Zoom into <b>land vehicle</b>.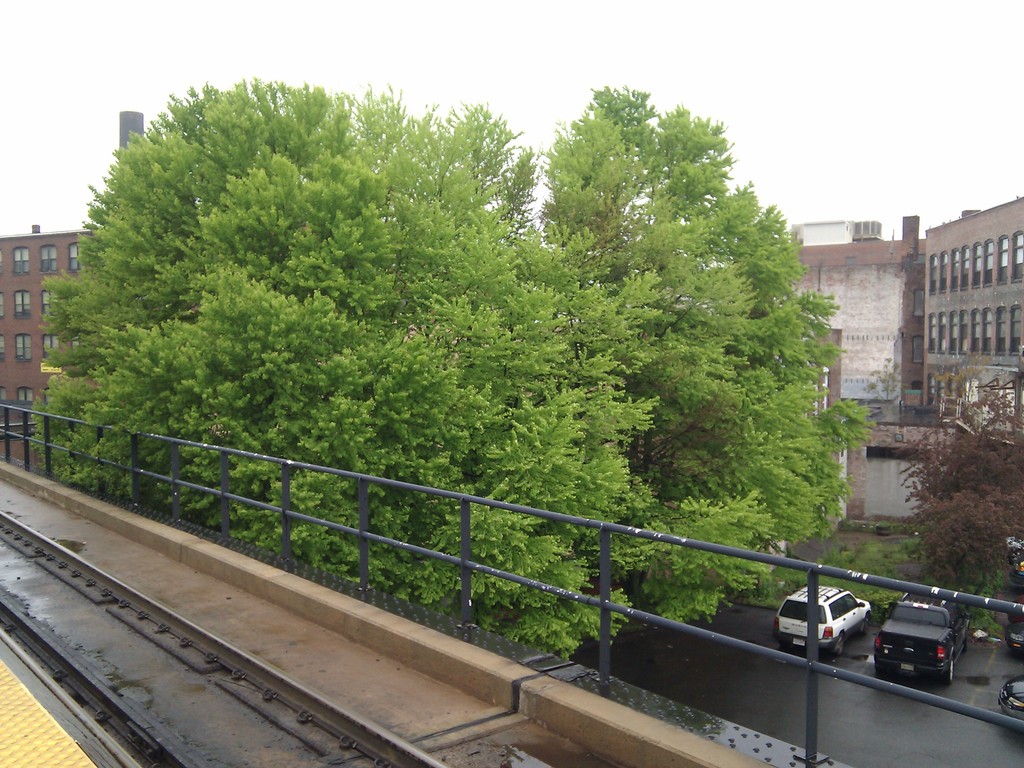
Zoom target: (1007, 623, 1023, 651).
